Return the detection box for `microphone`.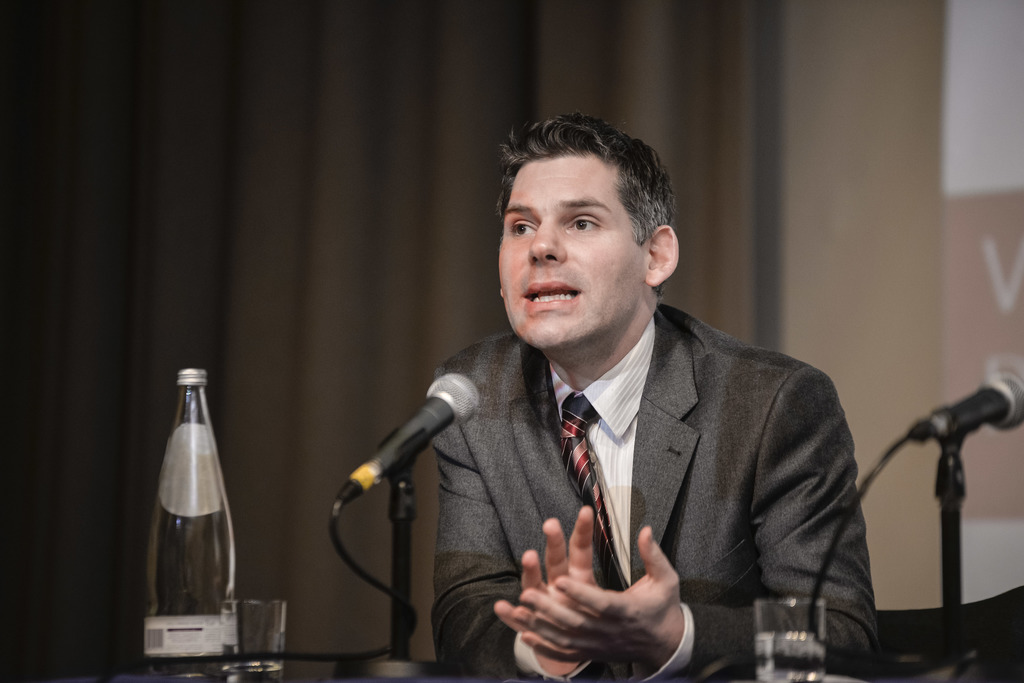
(907, 367, 1023, 450).
